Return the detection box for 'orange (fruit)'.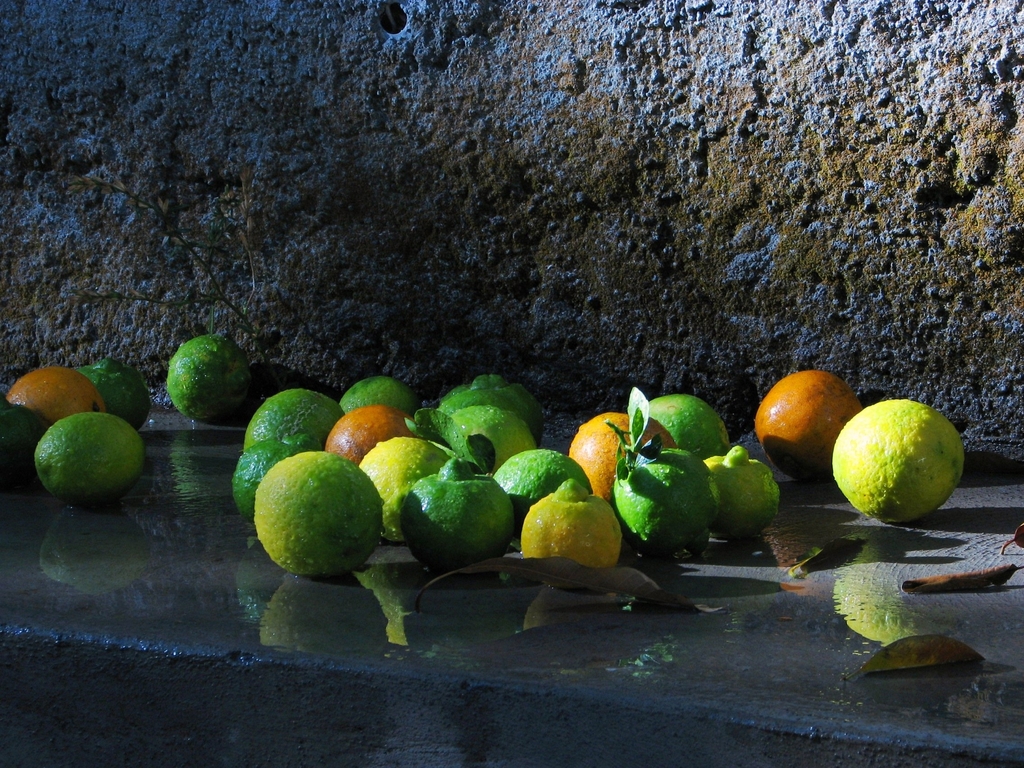
detection(12, 365, 103, 421).
